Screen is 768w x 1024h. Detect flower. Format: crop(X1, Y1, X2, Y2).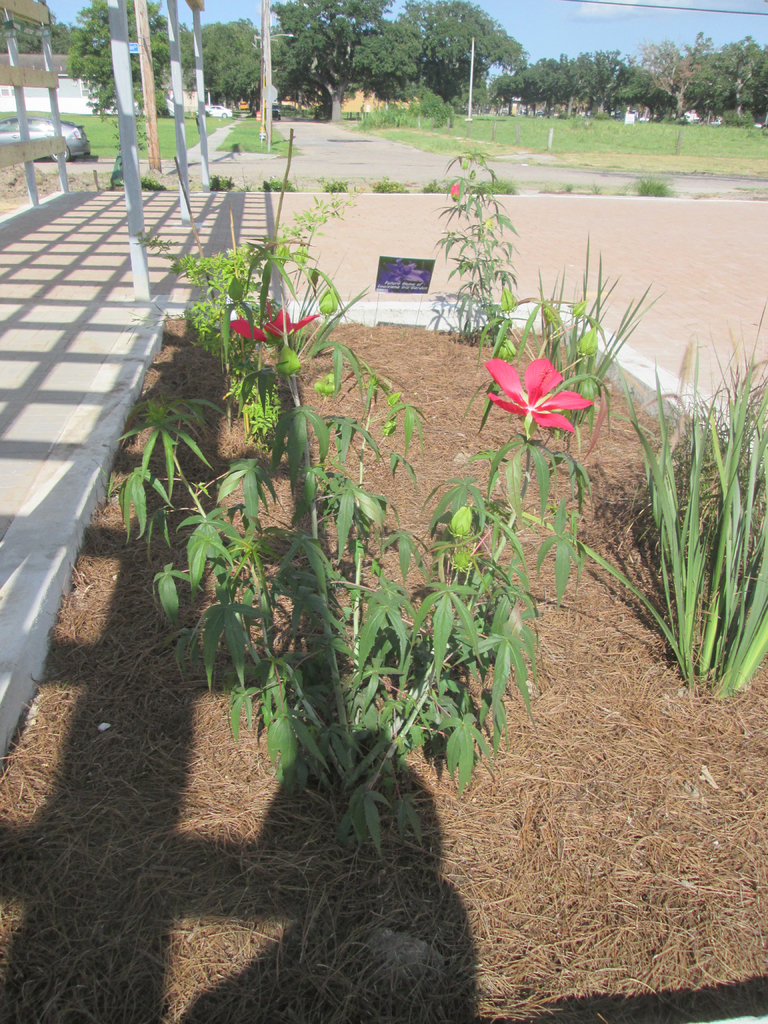
crop(221, 287, 324, 335).
